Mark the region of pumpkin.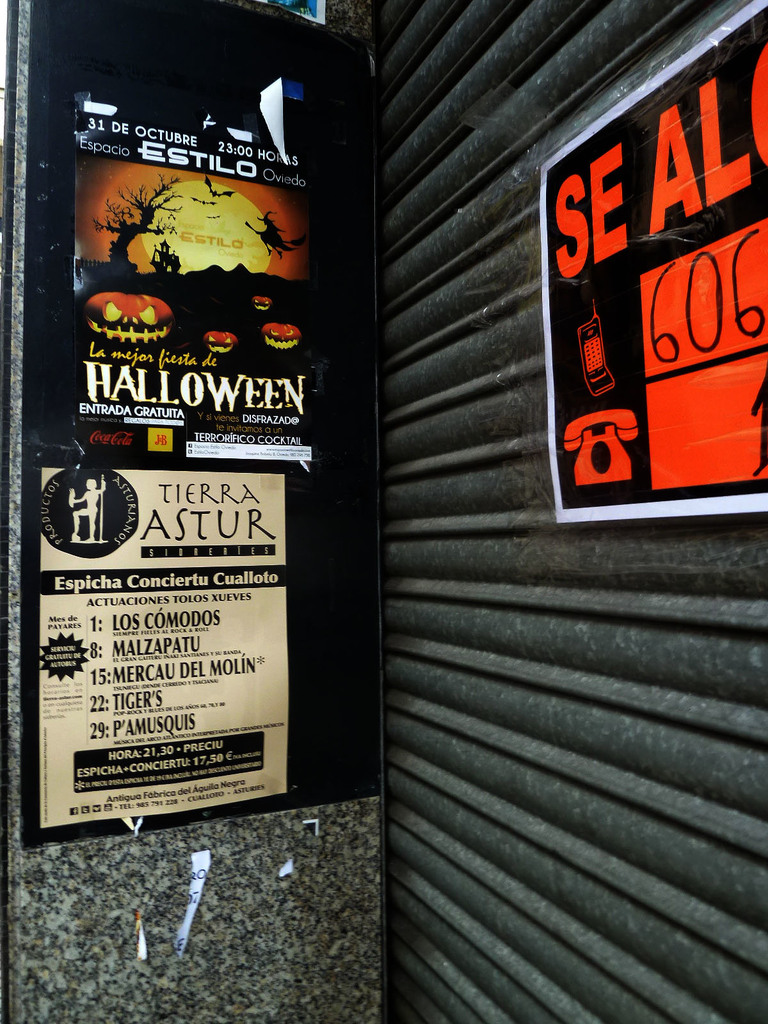
Region: [255, 296, 273, 311].
